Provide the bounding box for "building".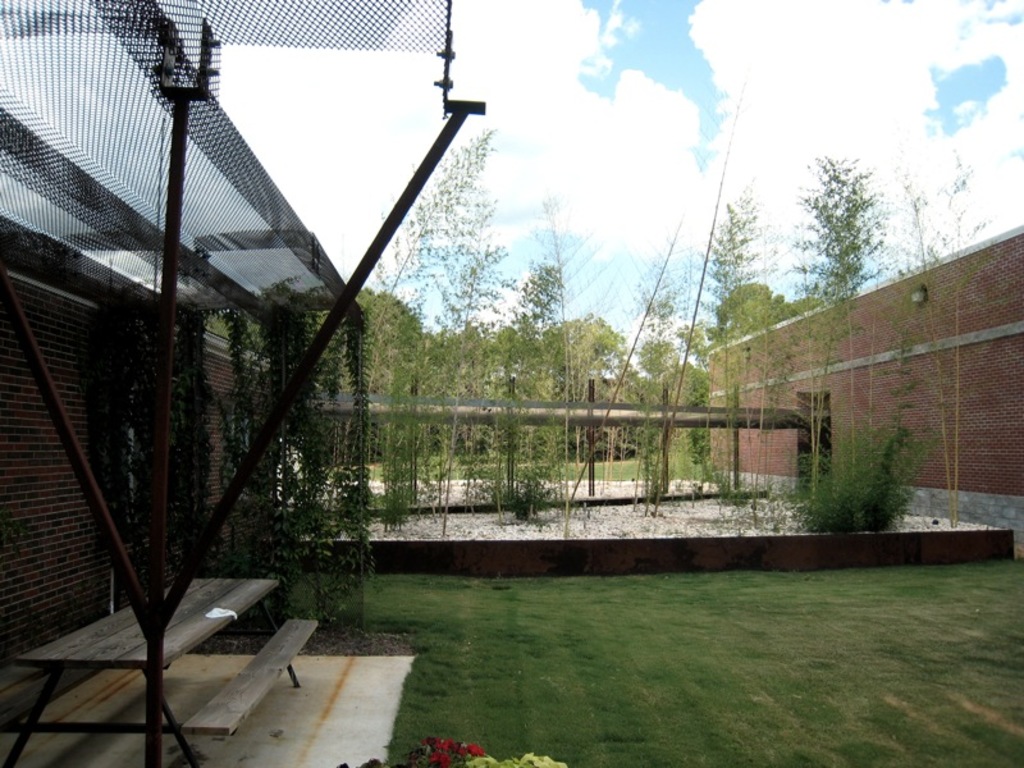
left=687, top=220, right=1019, bottom=541.
